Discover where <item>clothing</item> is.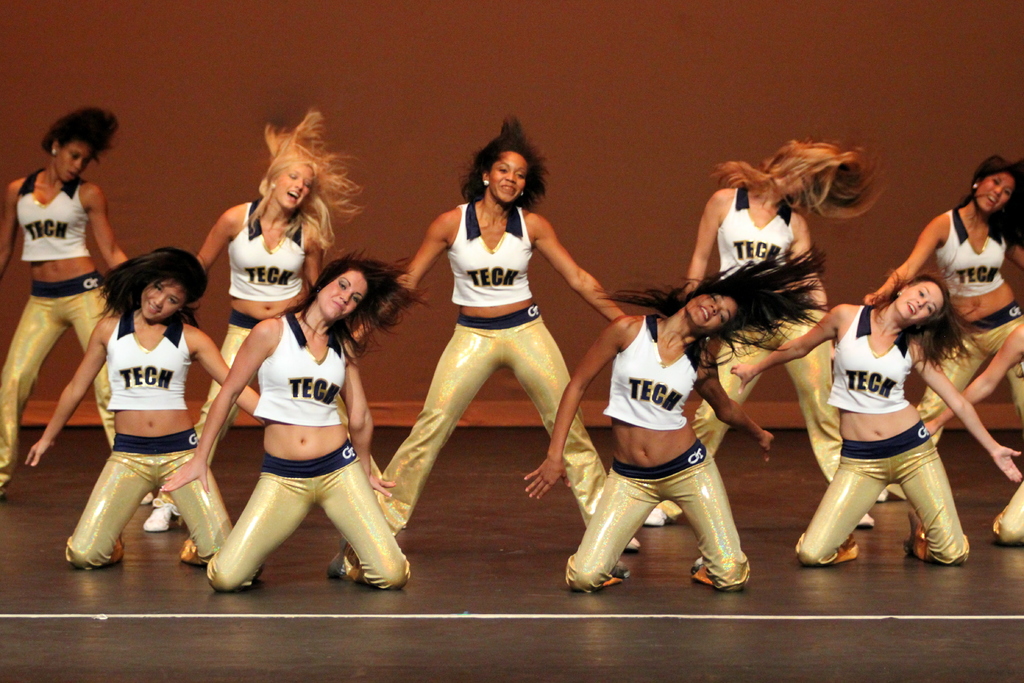
Discovered at (152, 200, 310, 502).
